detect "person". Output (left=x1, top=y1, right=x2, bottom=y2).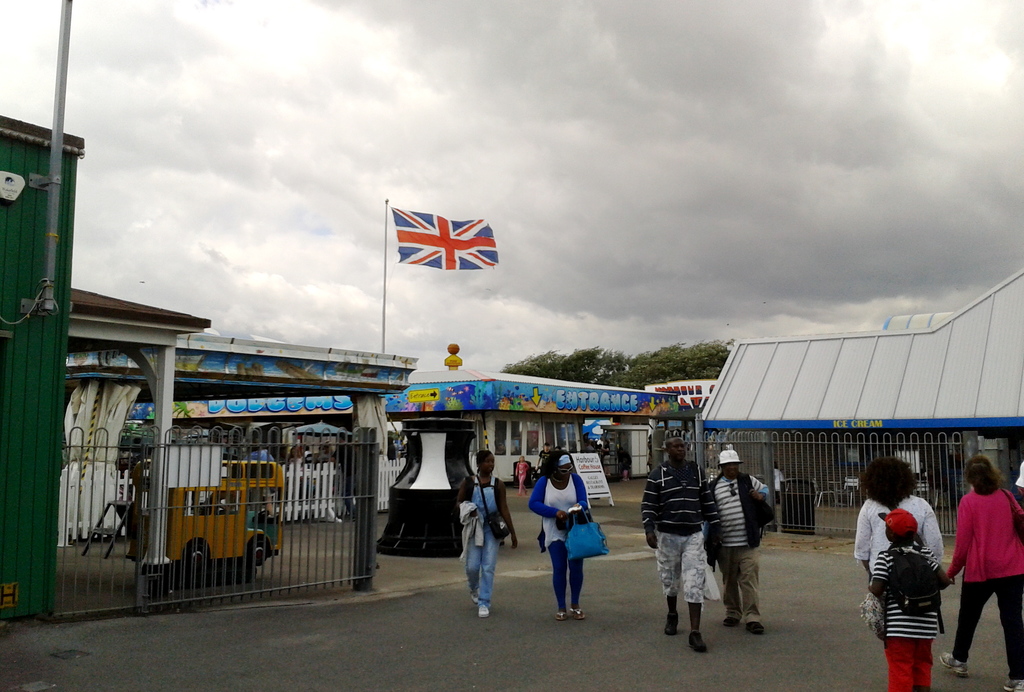
(left=455, top=447, right=513, bottom=613).
